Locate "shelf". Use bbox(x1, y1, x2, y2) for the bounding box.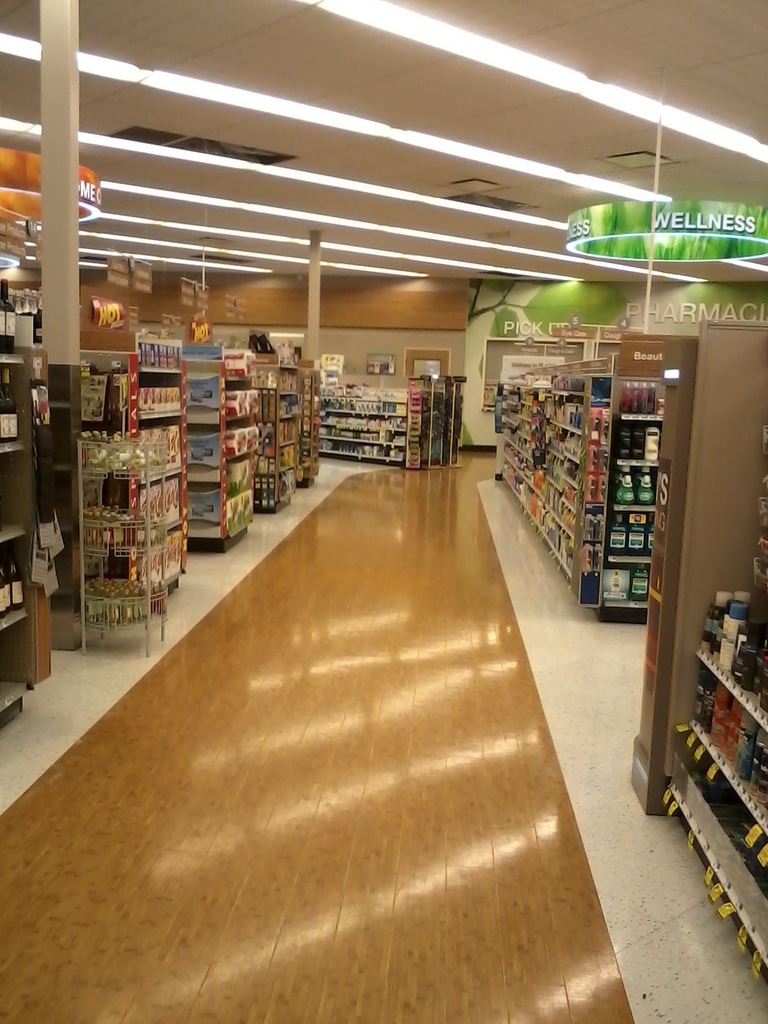
bbox(173, 338, 266, 552).
